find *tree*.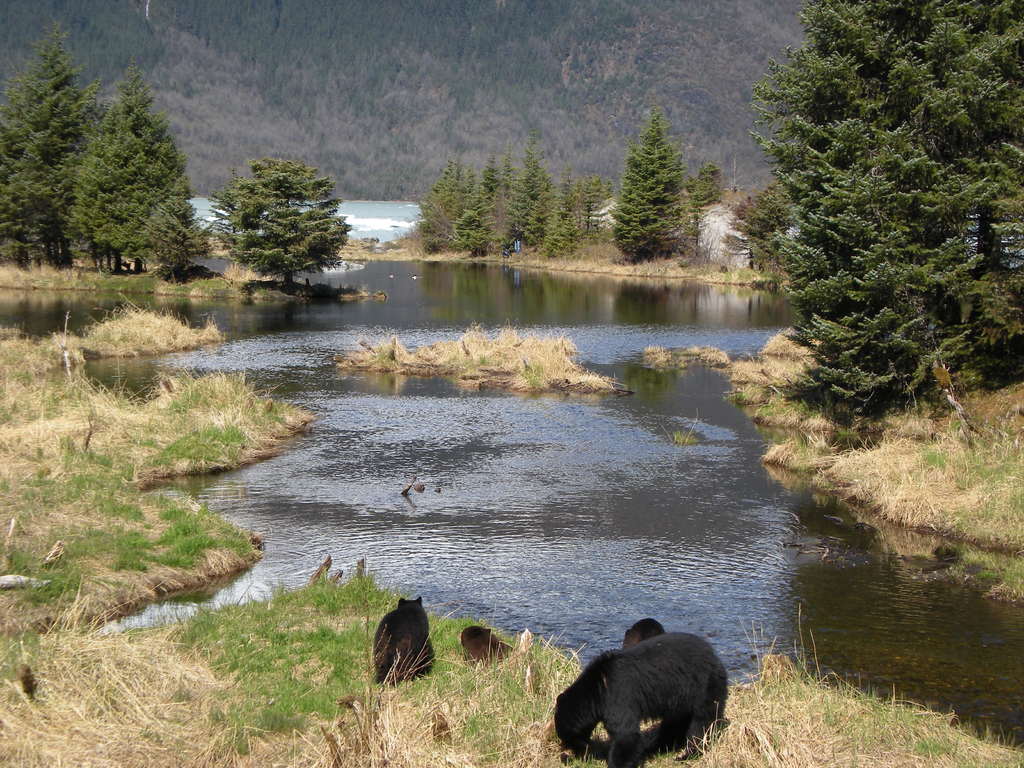
<box>67,56,182,275</box>.
